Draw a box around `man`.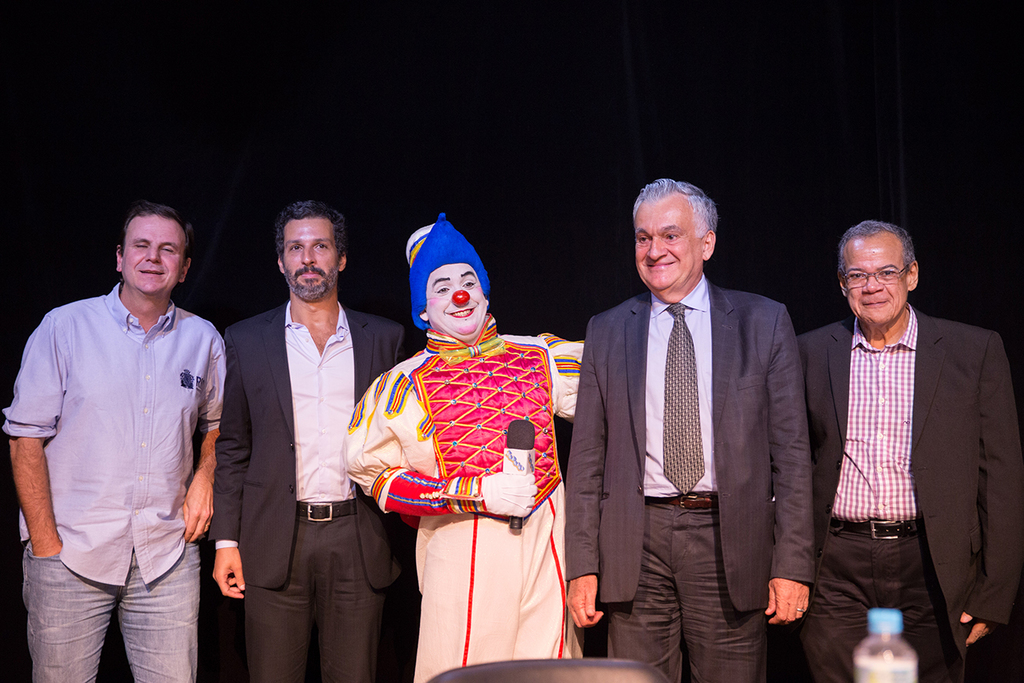
rect(1, 202, 229, 682).
